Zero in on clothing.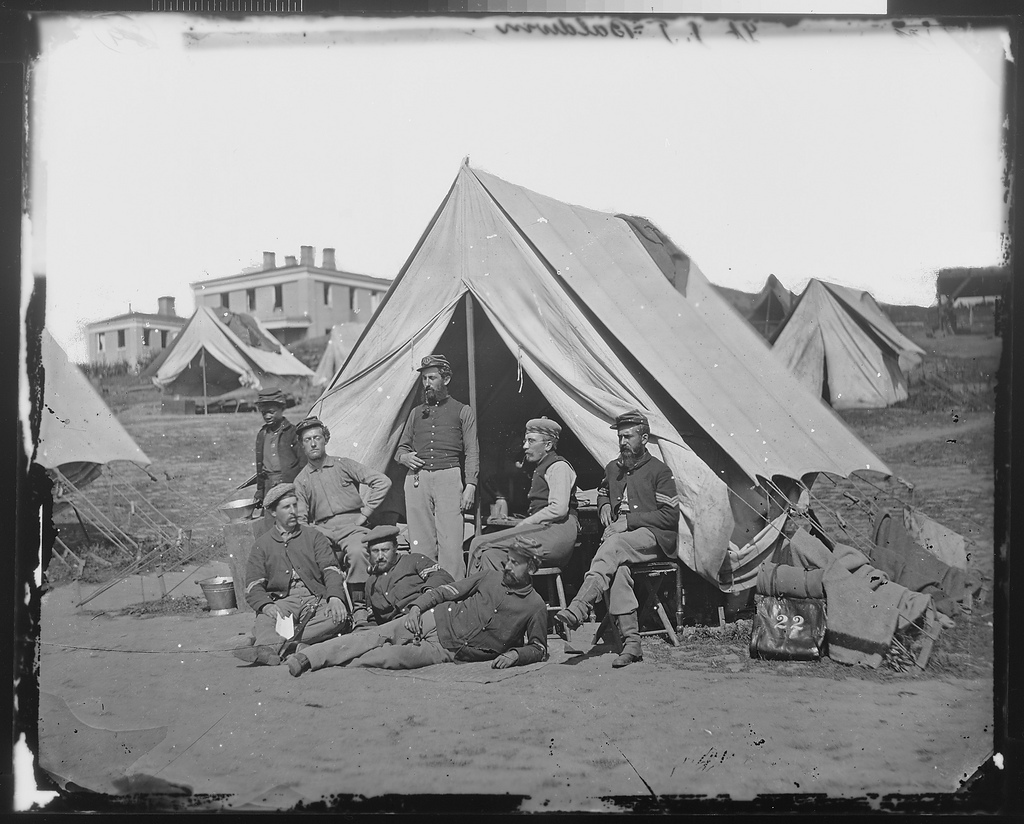
Zeroed in: Rect(568, 446, 680, 654).
